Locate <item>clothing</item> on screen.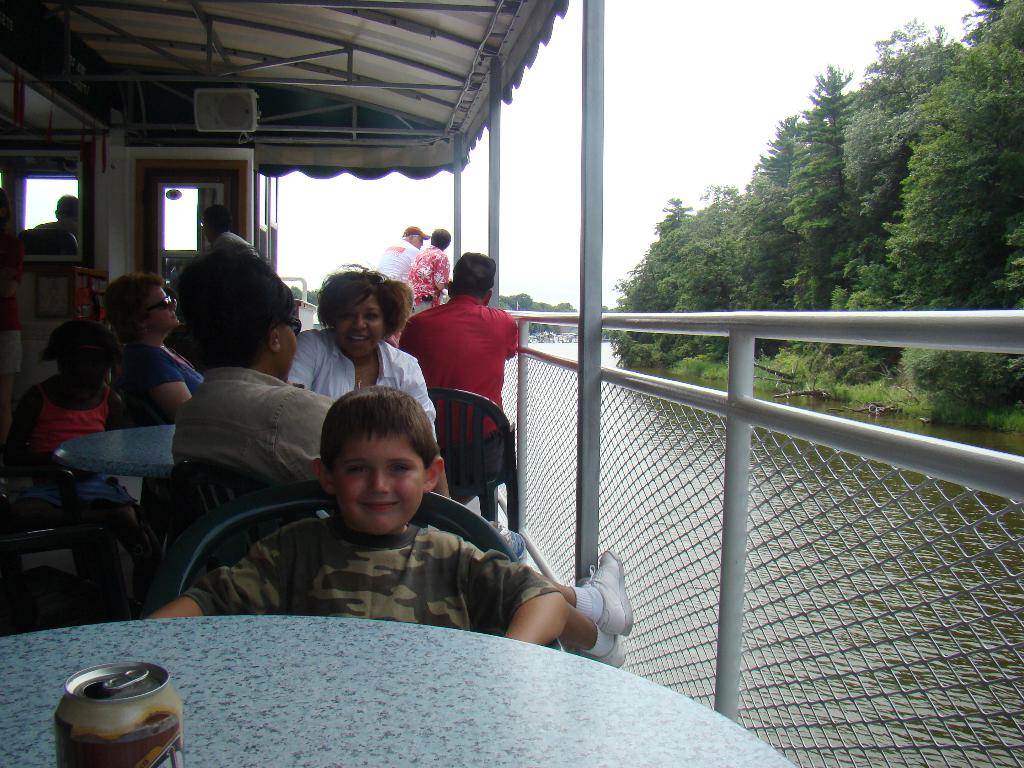
On screen at region(168, 364, 341, 478).
